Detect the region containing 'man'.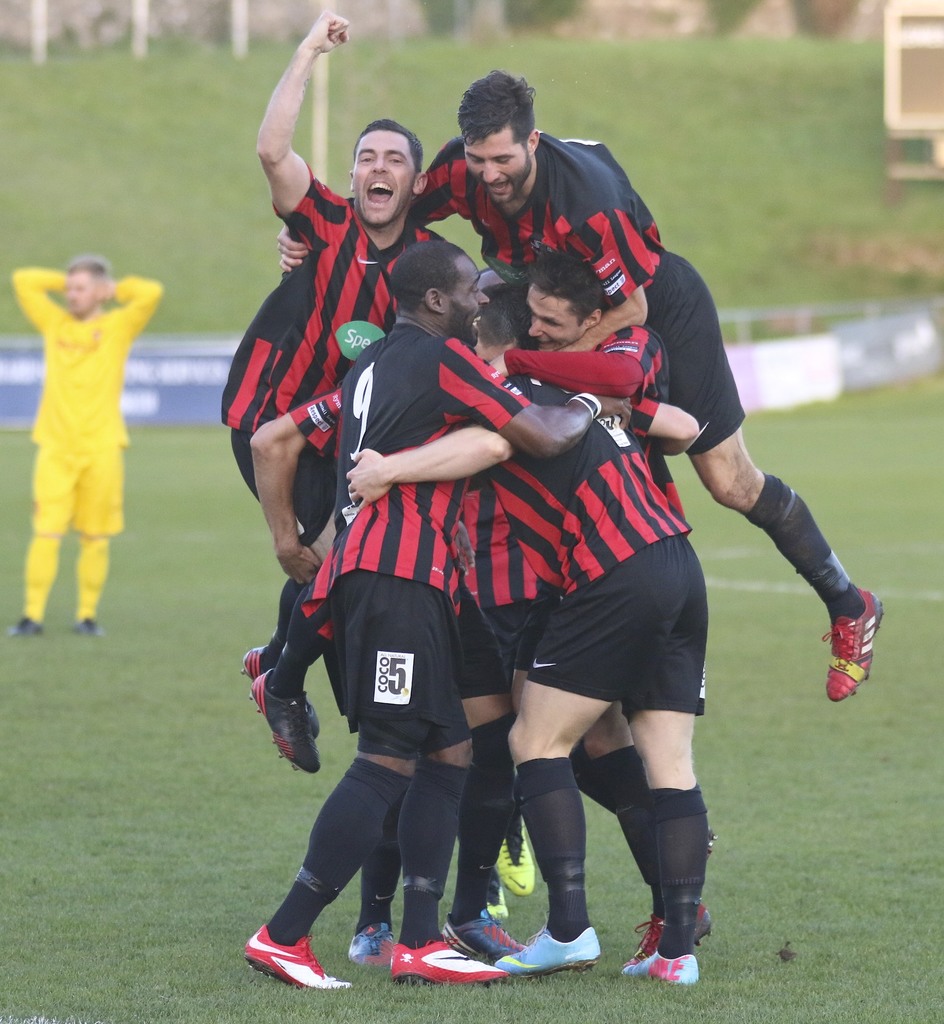
[x1=9, y1=224, x2=157, y2=643].
